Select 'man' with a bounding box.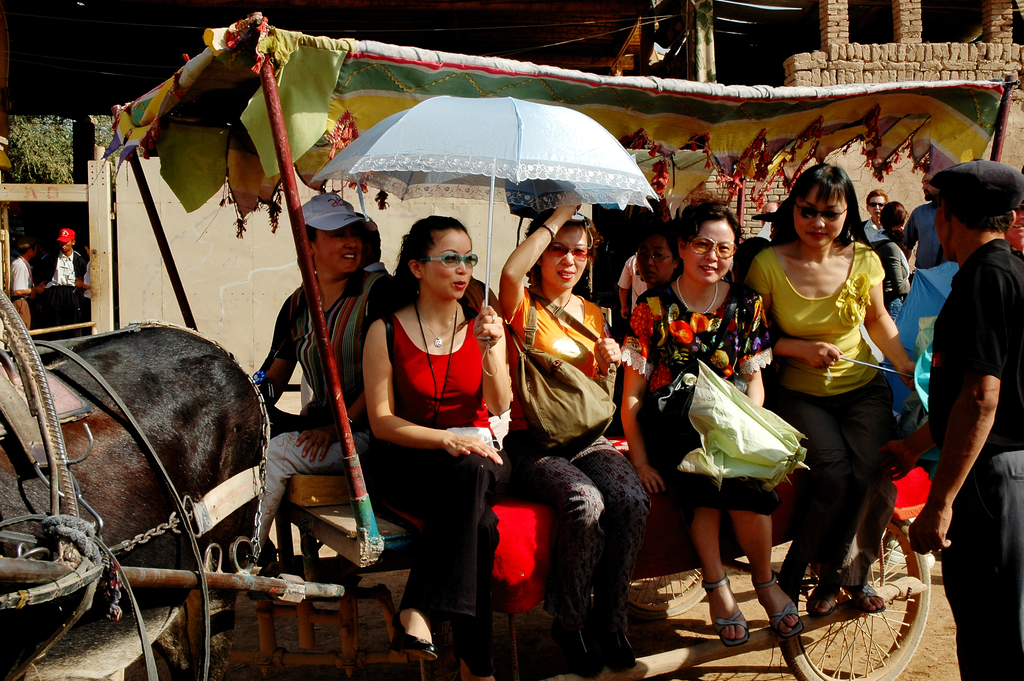
x1=877 y1=200 x2=916 y2=324.
